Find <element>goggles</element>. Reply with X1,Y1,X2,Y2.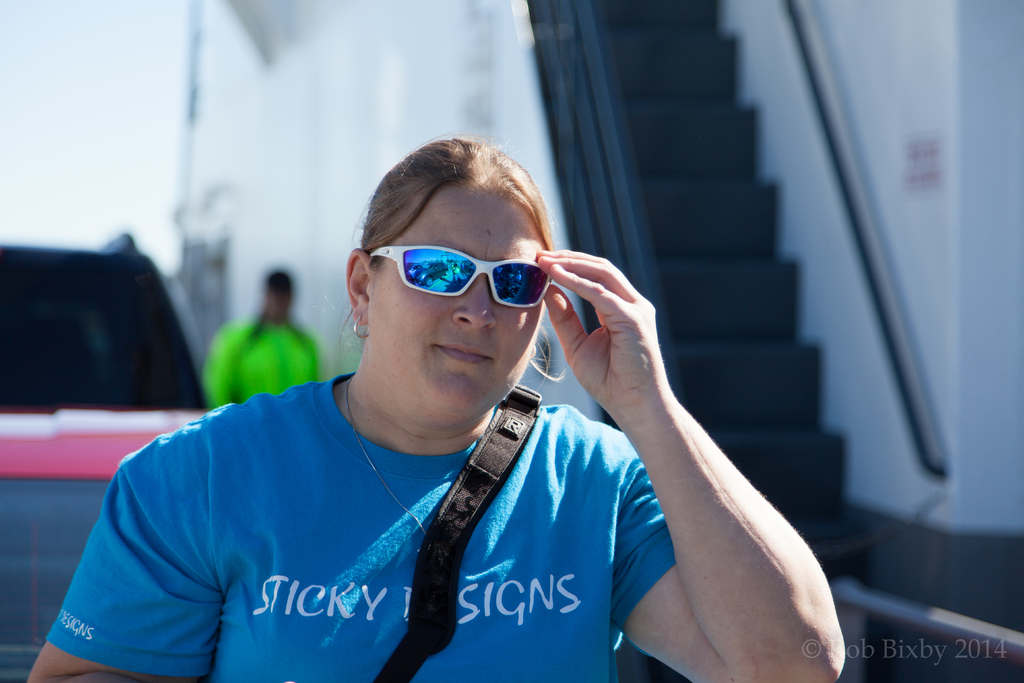
365,239,561,315.
